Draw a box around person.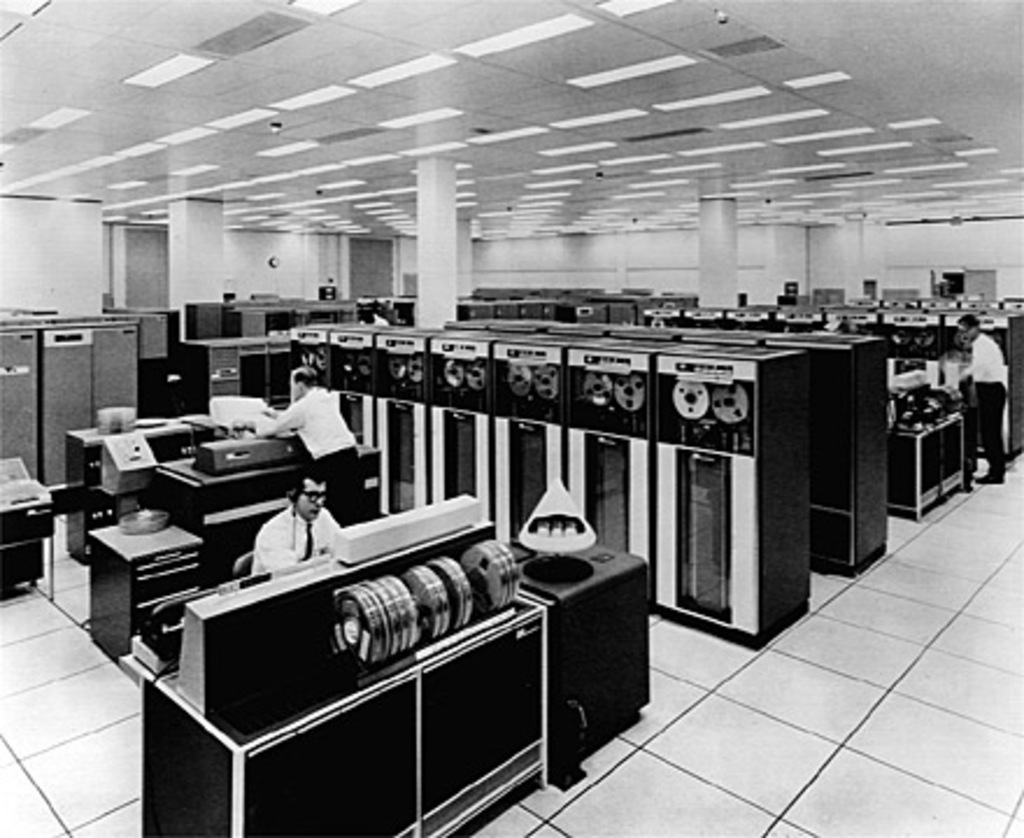
left=254, top=473, right=342, bottom=568.
